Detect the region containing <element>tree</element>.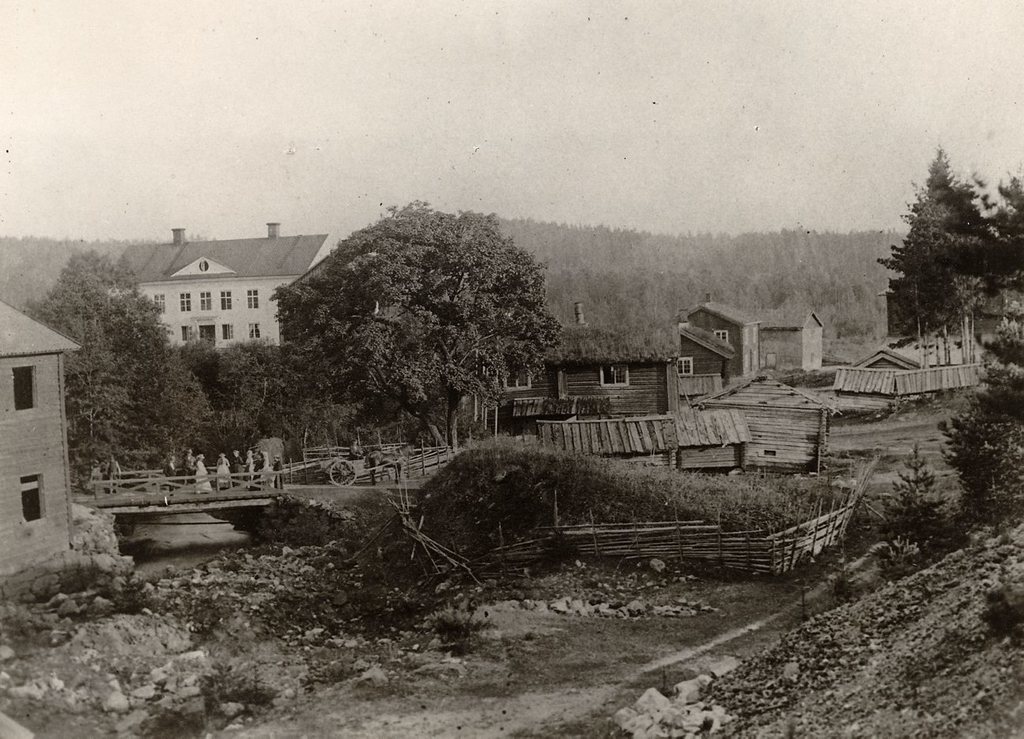
(978, 153, 1023, 287).
